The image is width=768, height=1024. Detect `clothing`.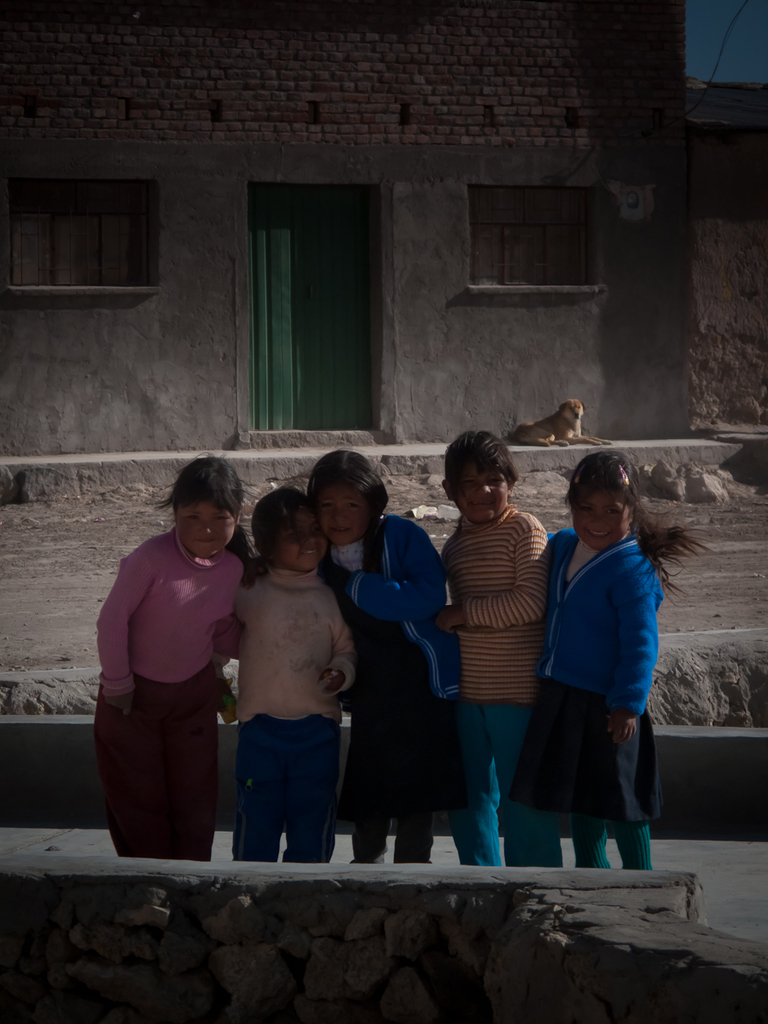
Detection: crop(92, 532, 243, 861).
